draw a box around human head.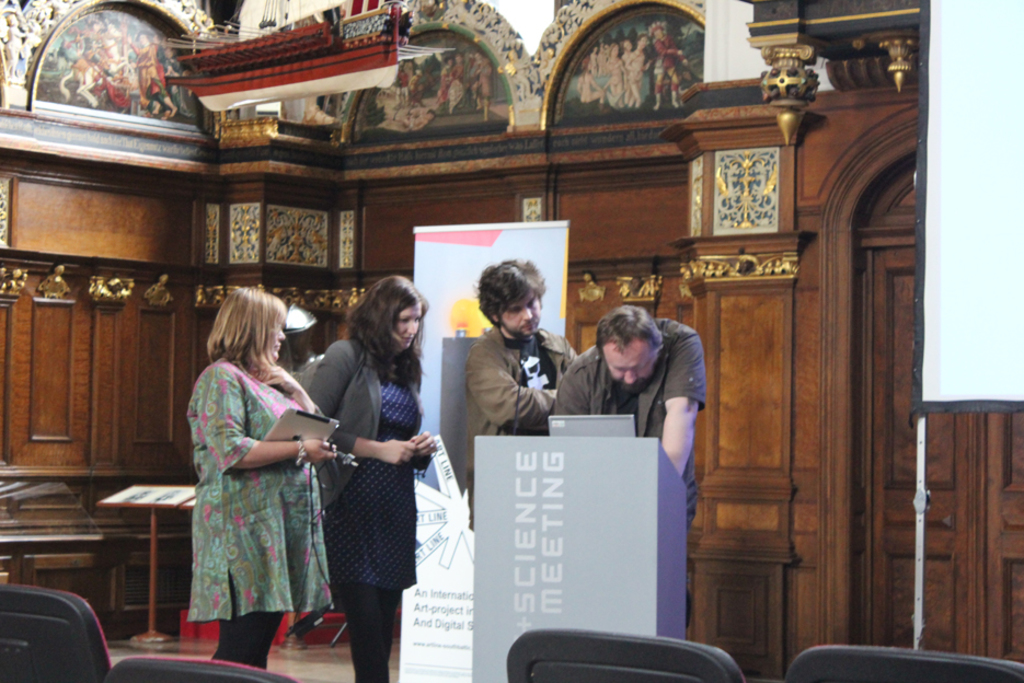
{"left": 474, "top": 254, "right": 549, "bottom": 339}.
